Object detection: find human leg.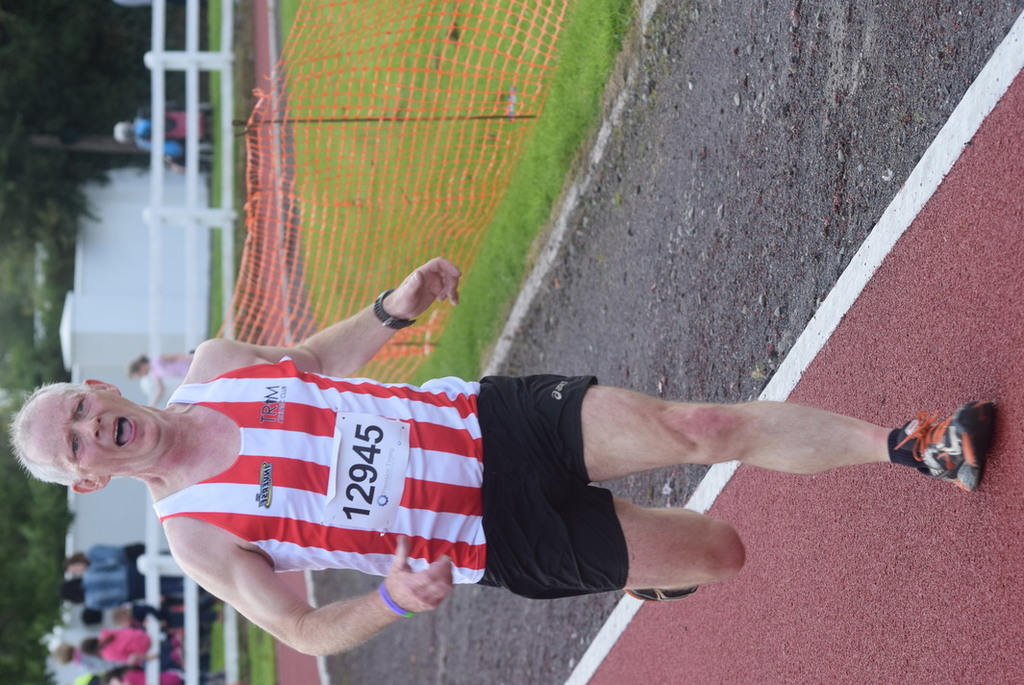
<box>464,374,999,492</box>.
